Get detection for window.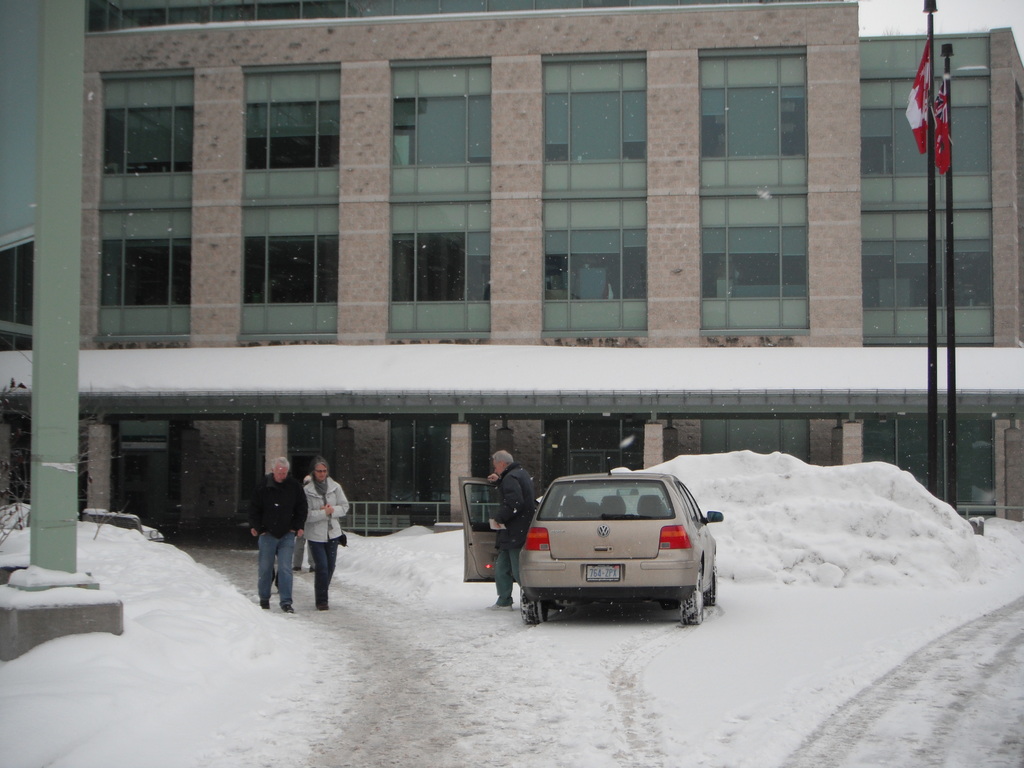
Detection: <box>235,64,342,338</box>.
